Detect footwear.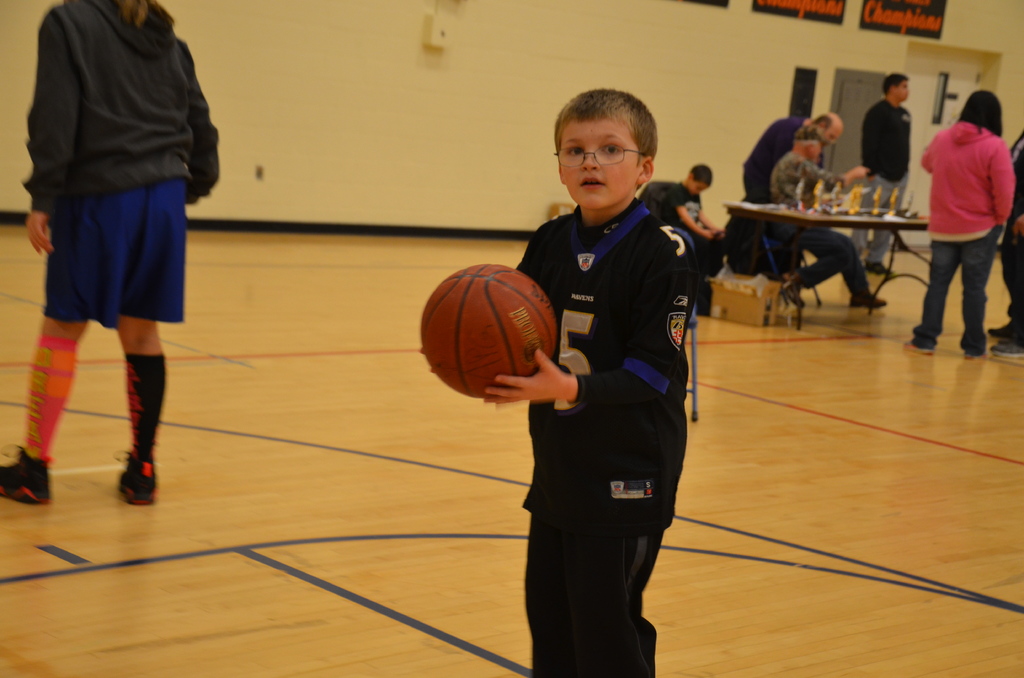
Detected at locate(963, 346, 986, 359).
